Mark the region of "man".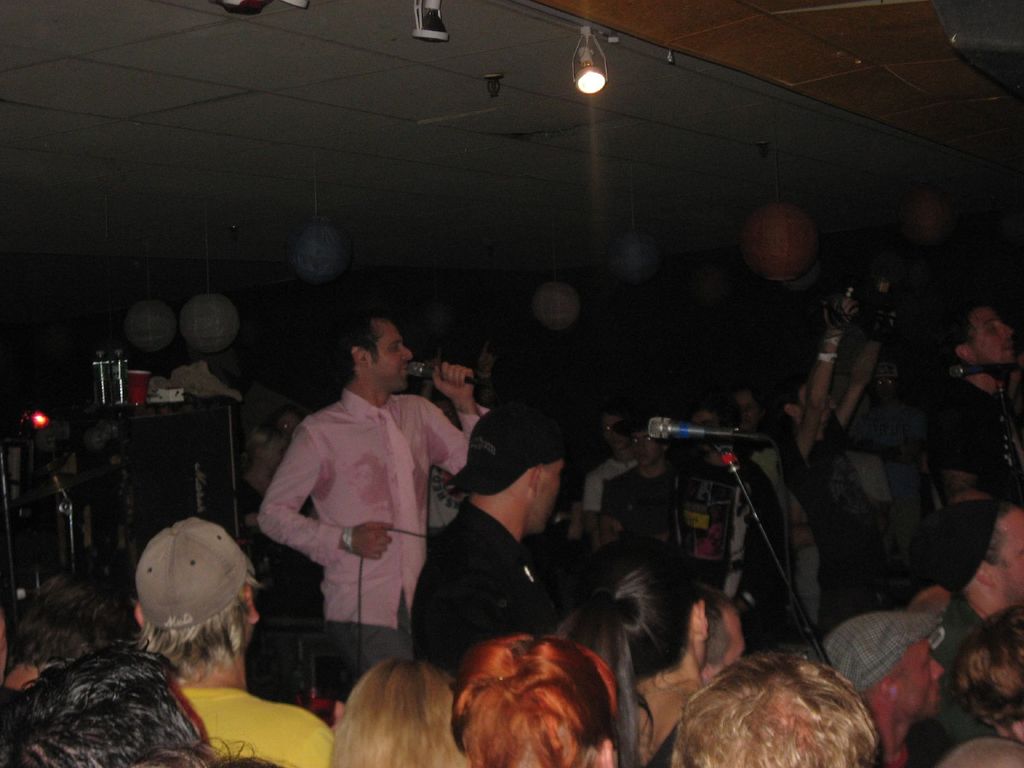
Region: (250, 312, 462, 697).
